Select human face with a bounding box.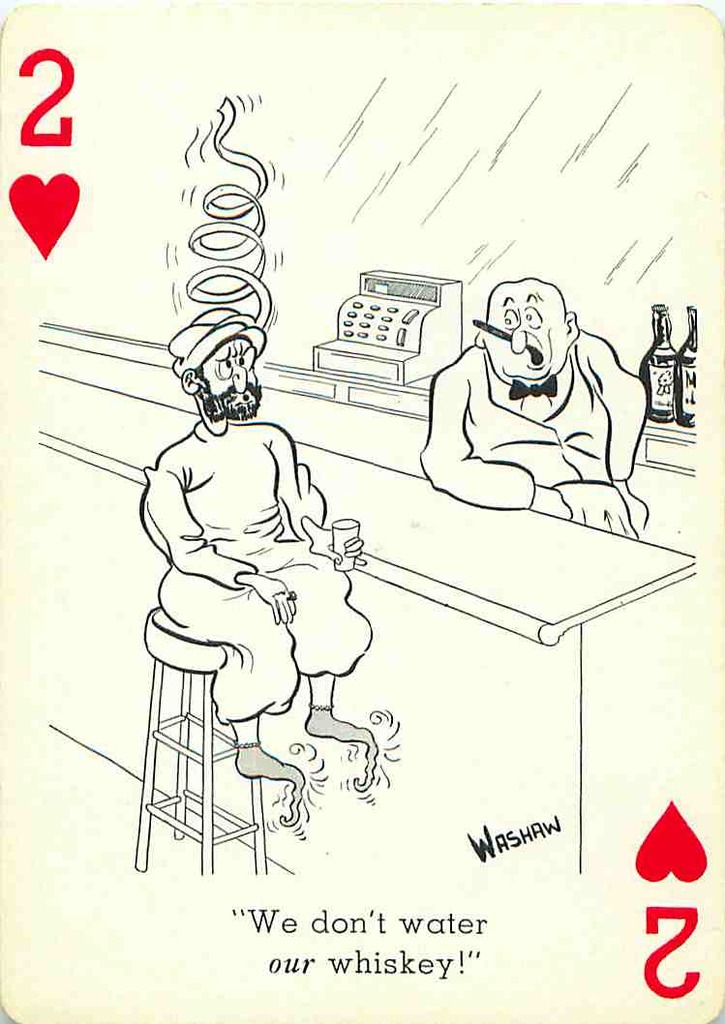
select_region(196, 337, 261, 409).
